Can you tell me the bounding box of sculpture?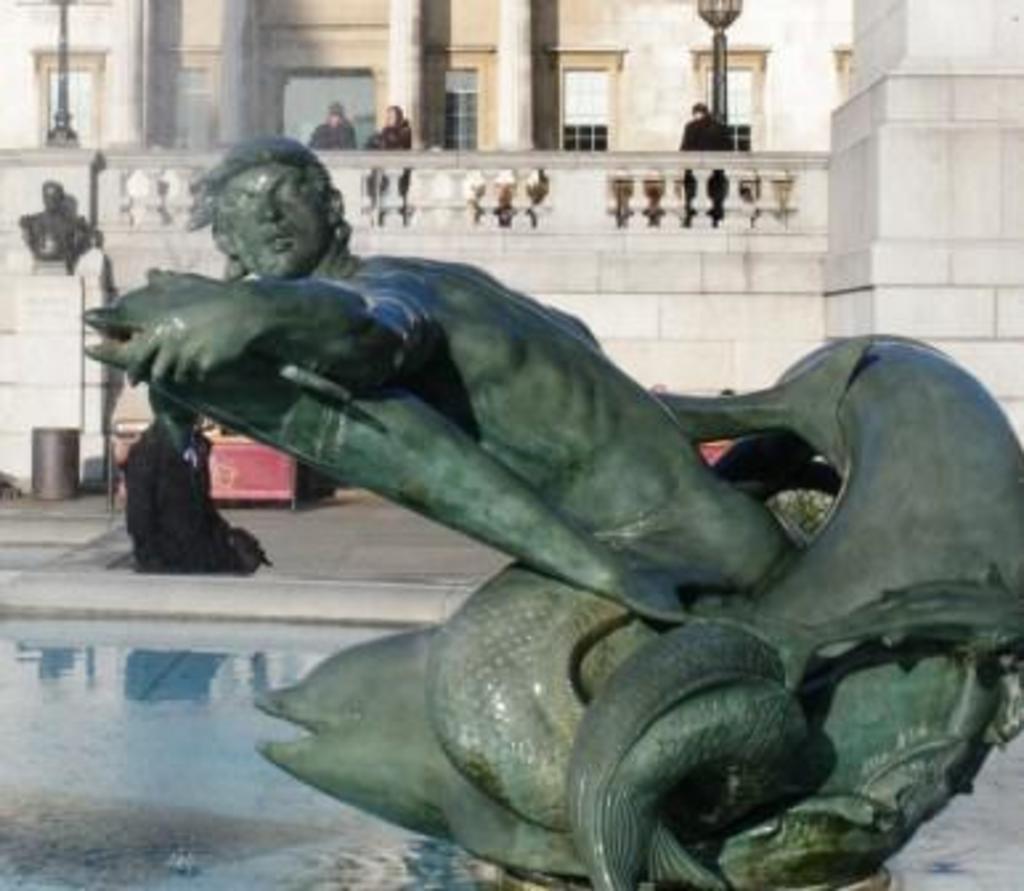
85 122 1021 888.
